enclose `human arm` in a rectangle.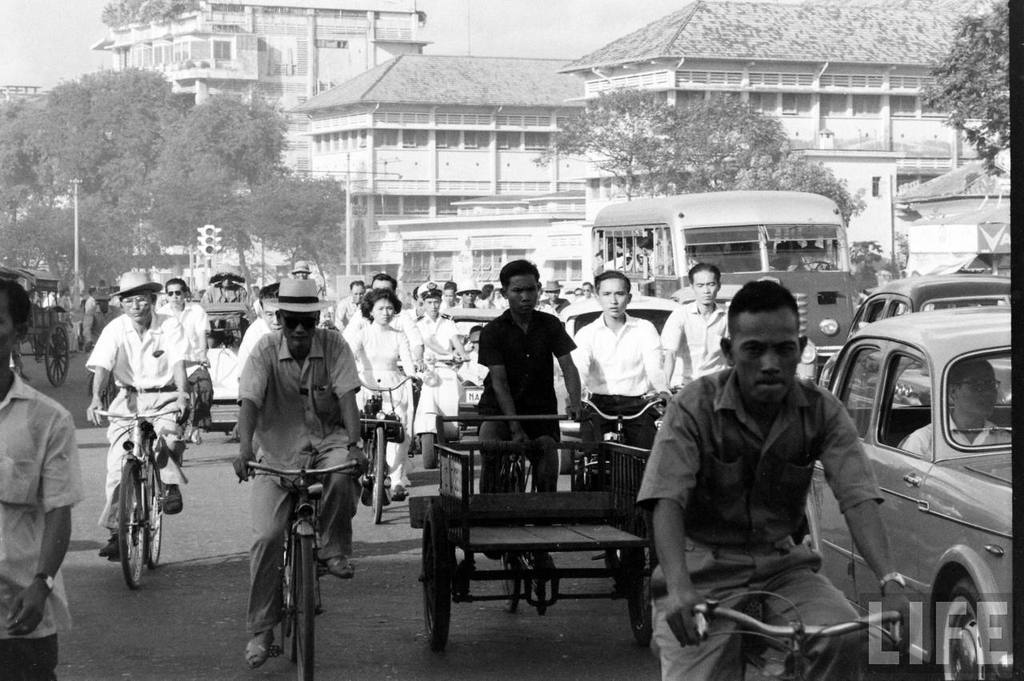
select_region(2, 413, 85, 639).
